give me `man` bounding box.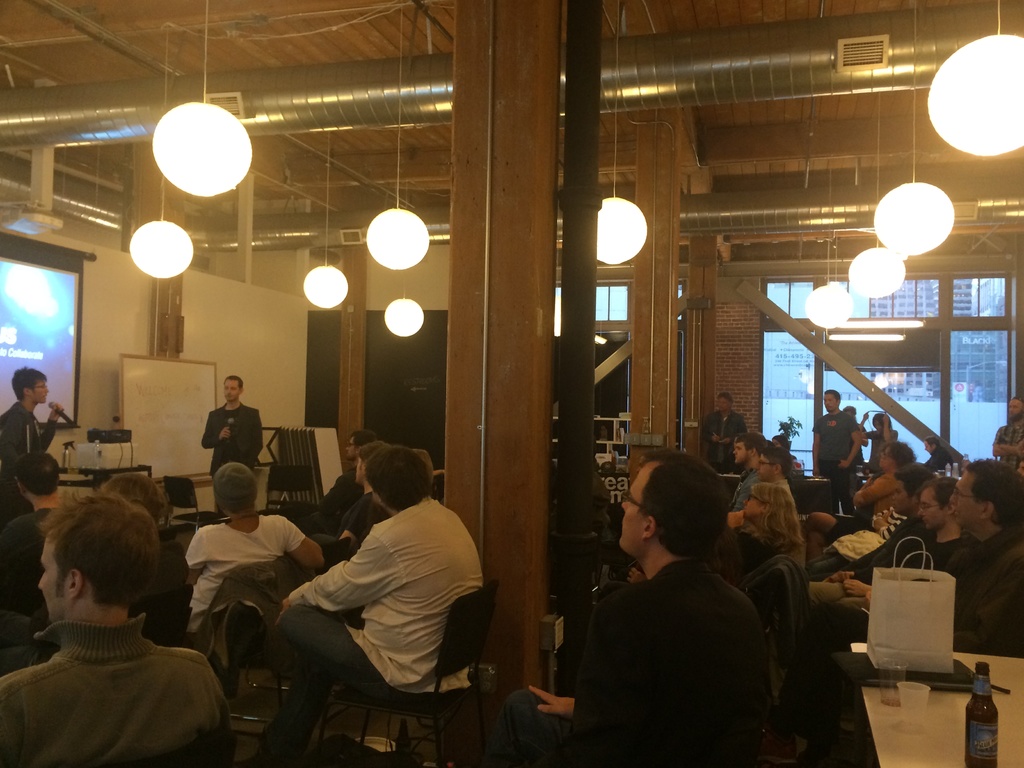
992 397 1023 474.
